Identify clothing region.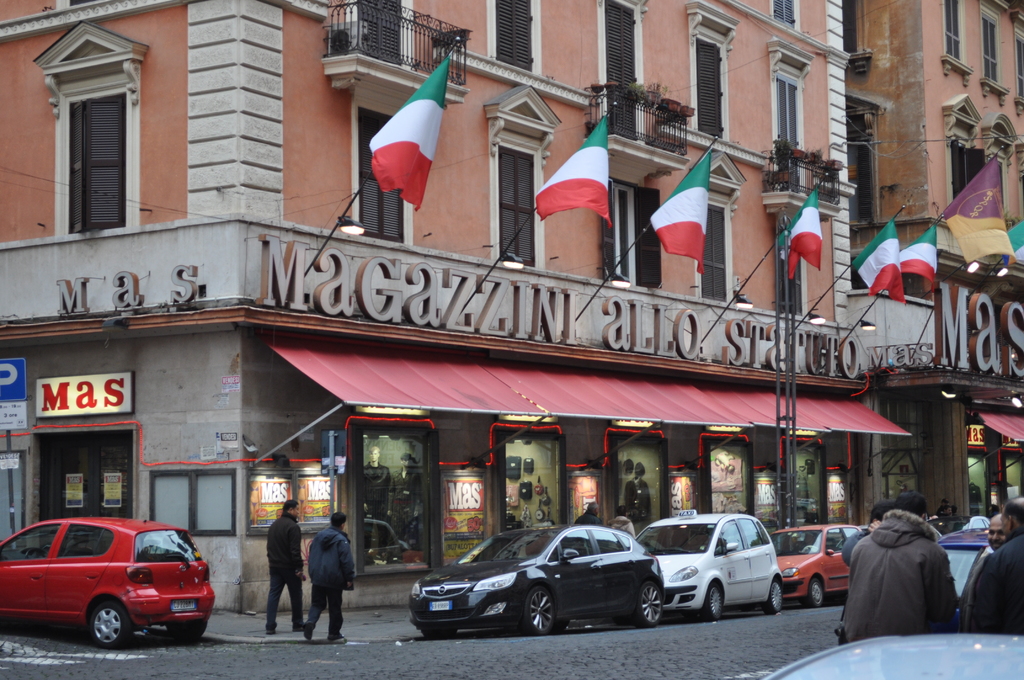
Region: crop(577, 508, 598, 527).
